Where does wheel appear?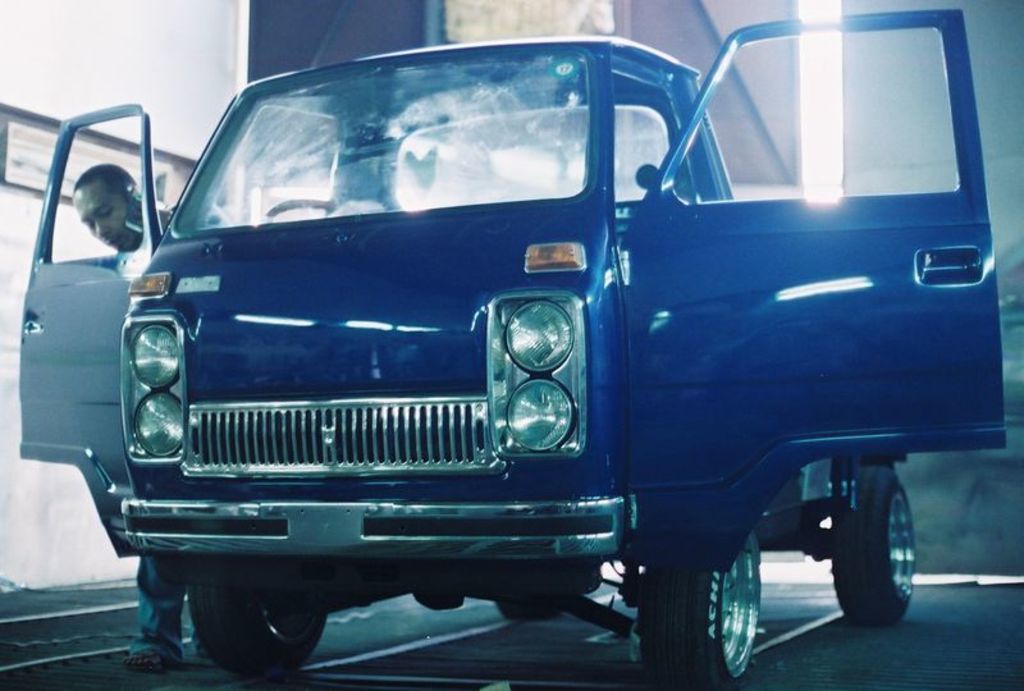
Appears at left=805, top=476, right=942, bottom=635.
